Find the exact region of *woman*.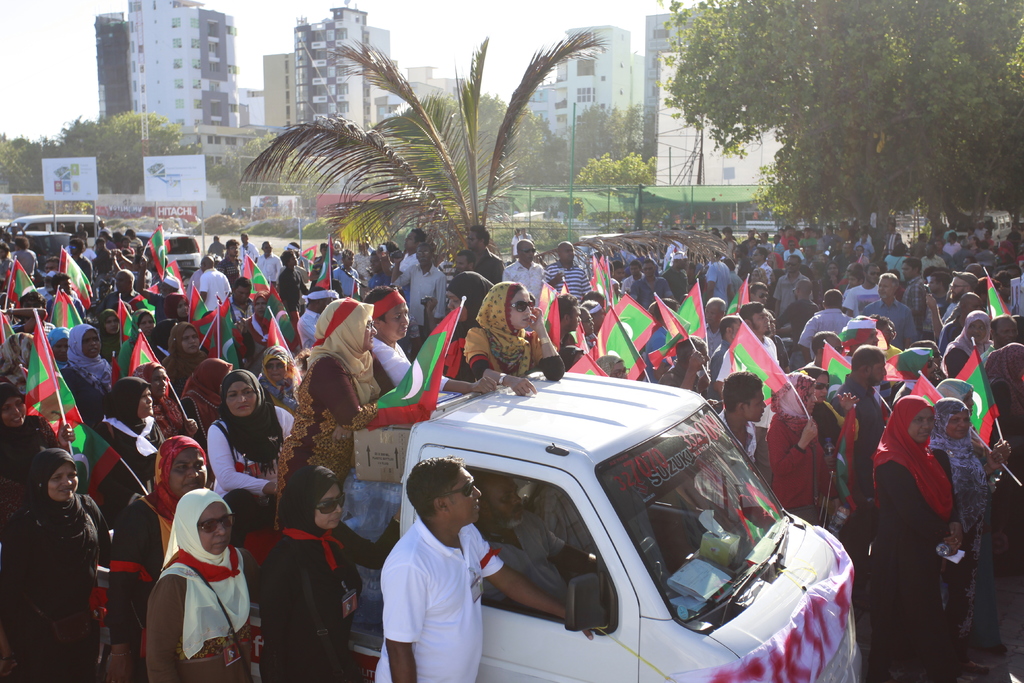
Exact region: 365/285/500/402.
